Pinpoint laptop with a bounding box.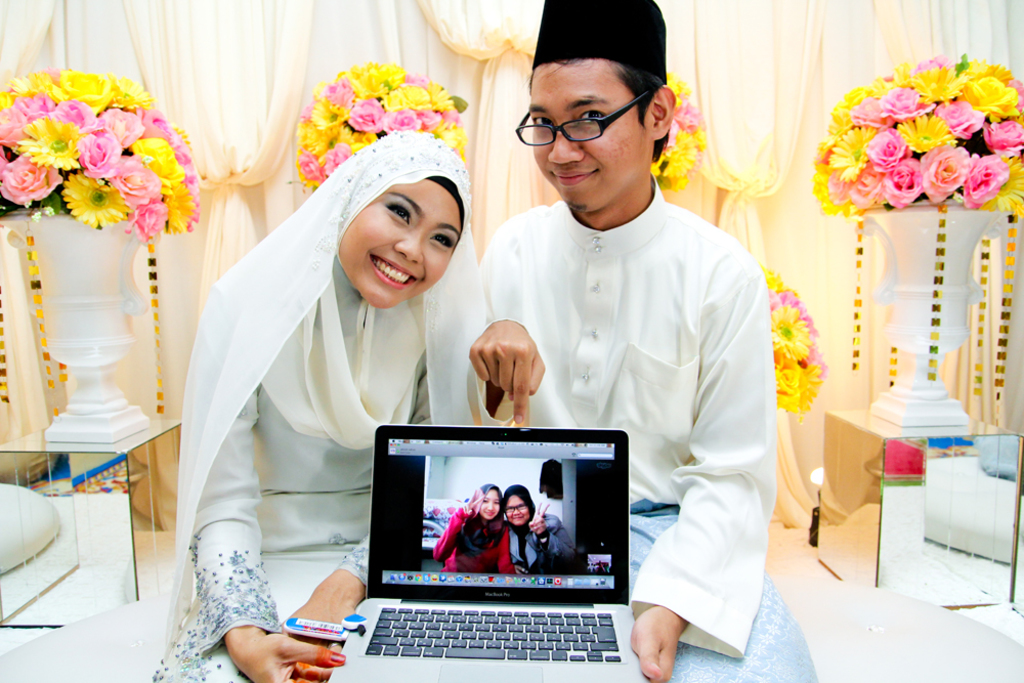
(left=341, top=442, right=648, bottom=682).
